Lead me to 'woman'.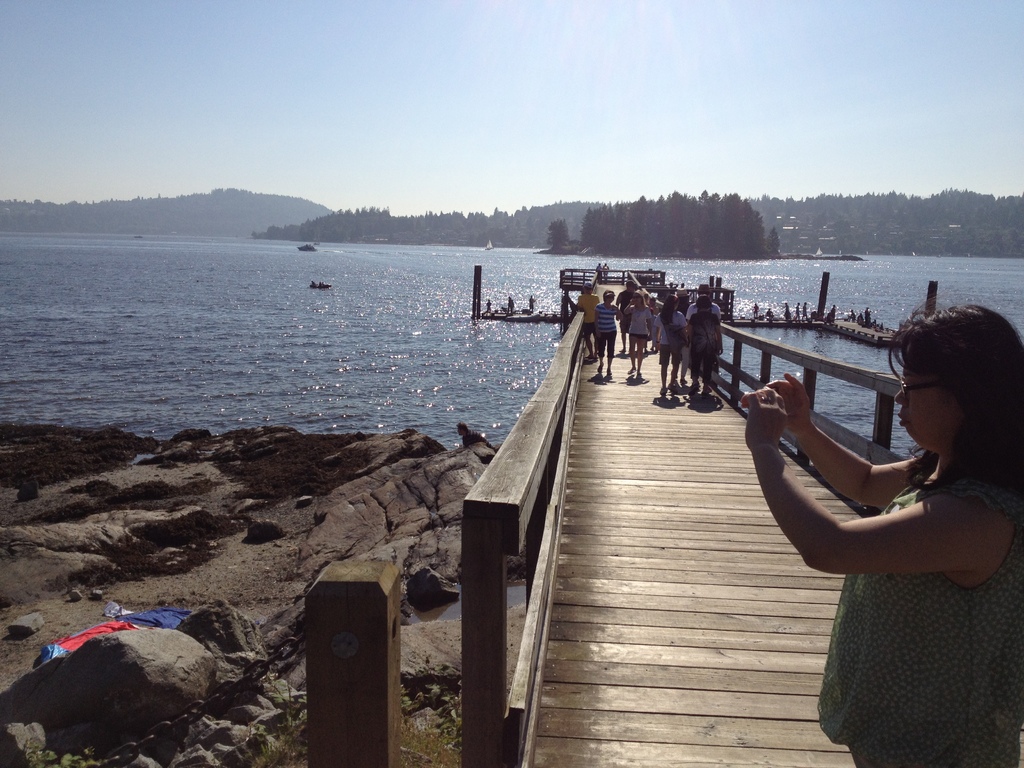
Lead to x1=621, y1=291, x2=656, y2=380.
